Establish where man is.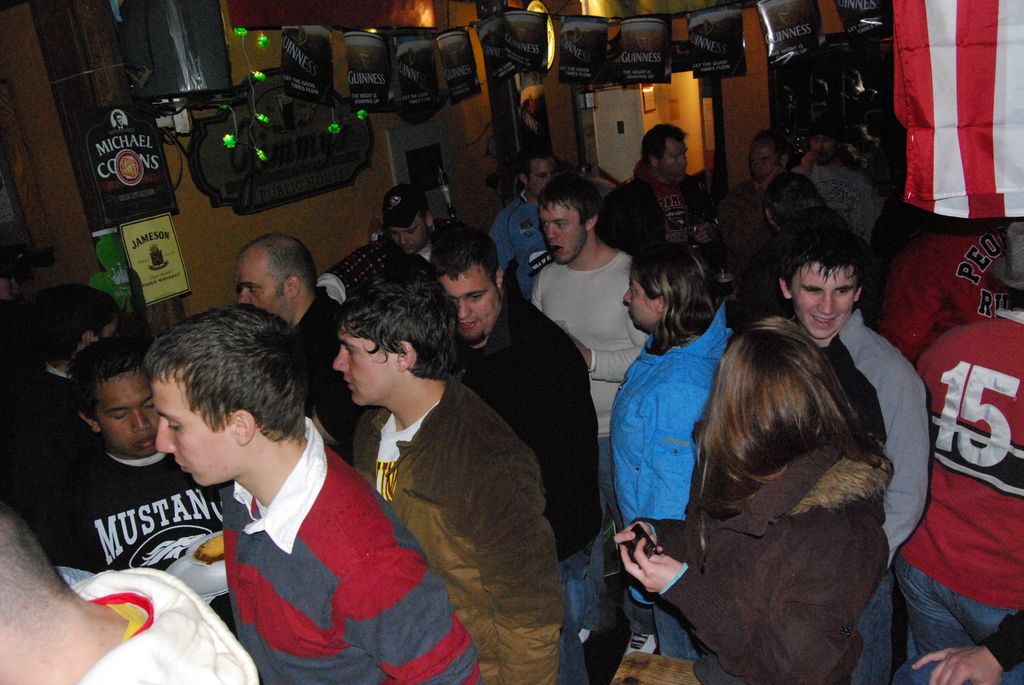
Established at <box>3,281,122,512</box>.
